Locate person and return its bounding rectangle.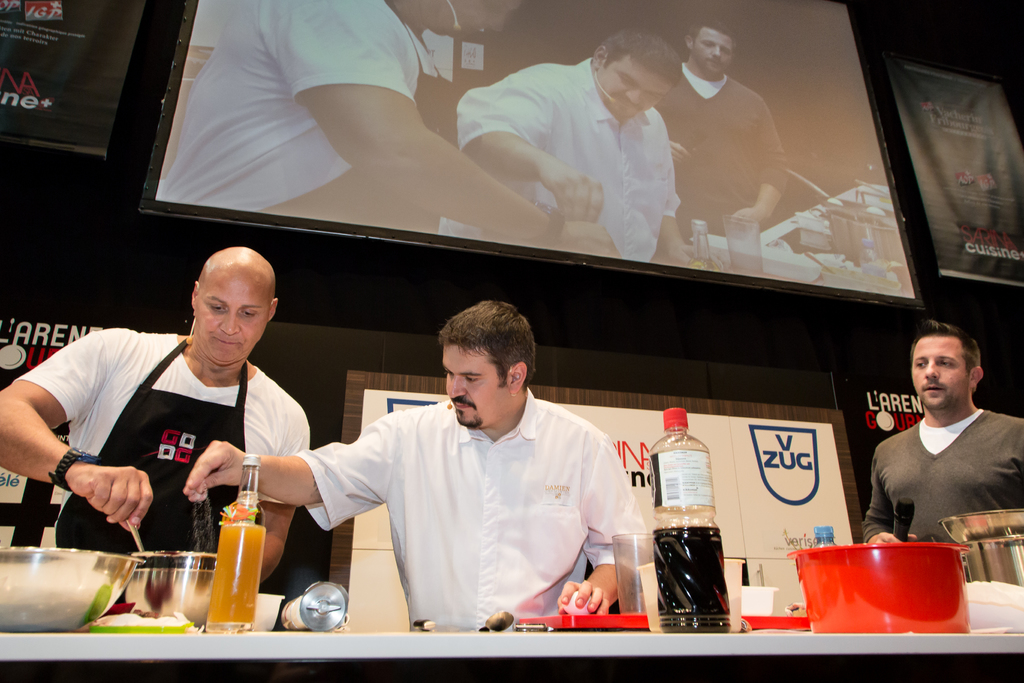
l=0, t=241, r=316, b=632.
